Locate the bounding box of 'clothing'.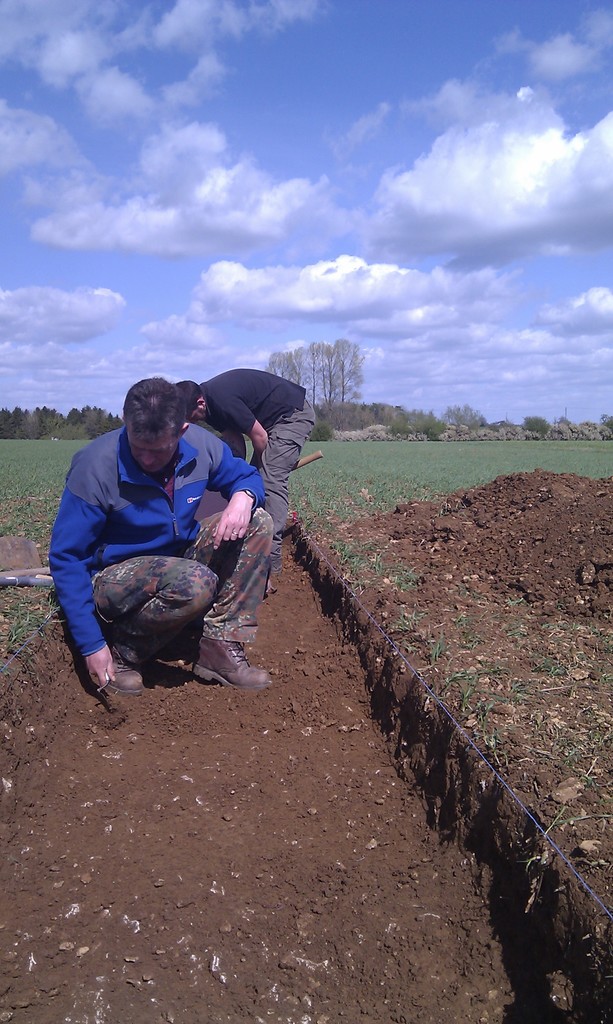
Bounding box: left=186, top=353, right=310, bottom=544.
